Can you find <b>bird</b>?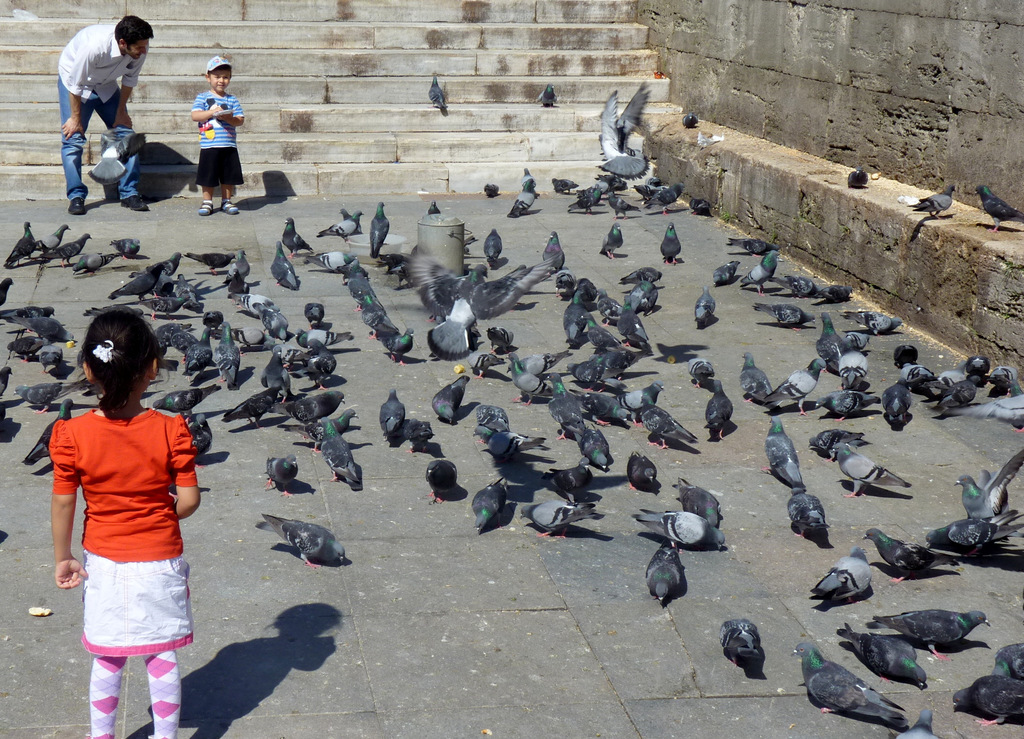
Yes, bounding box: box=[548, 173, 579, 193].
